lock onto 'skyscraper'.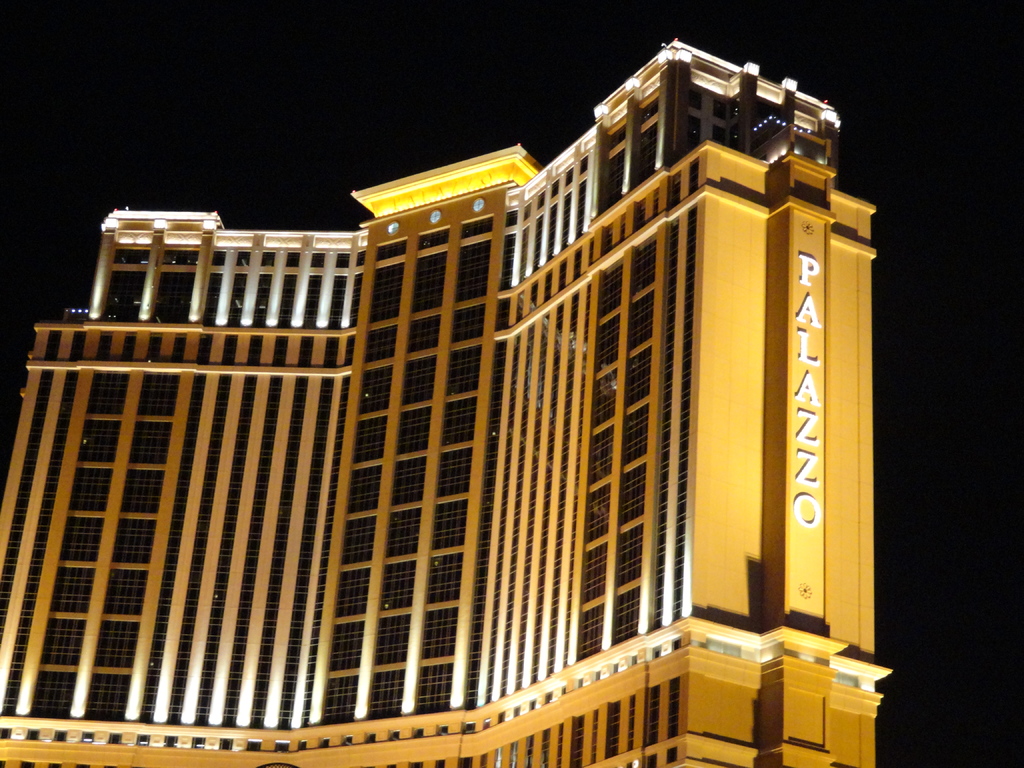
Locked: 36/76/881/767.
